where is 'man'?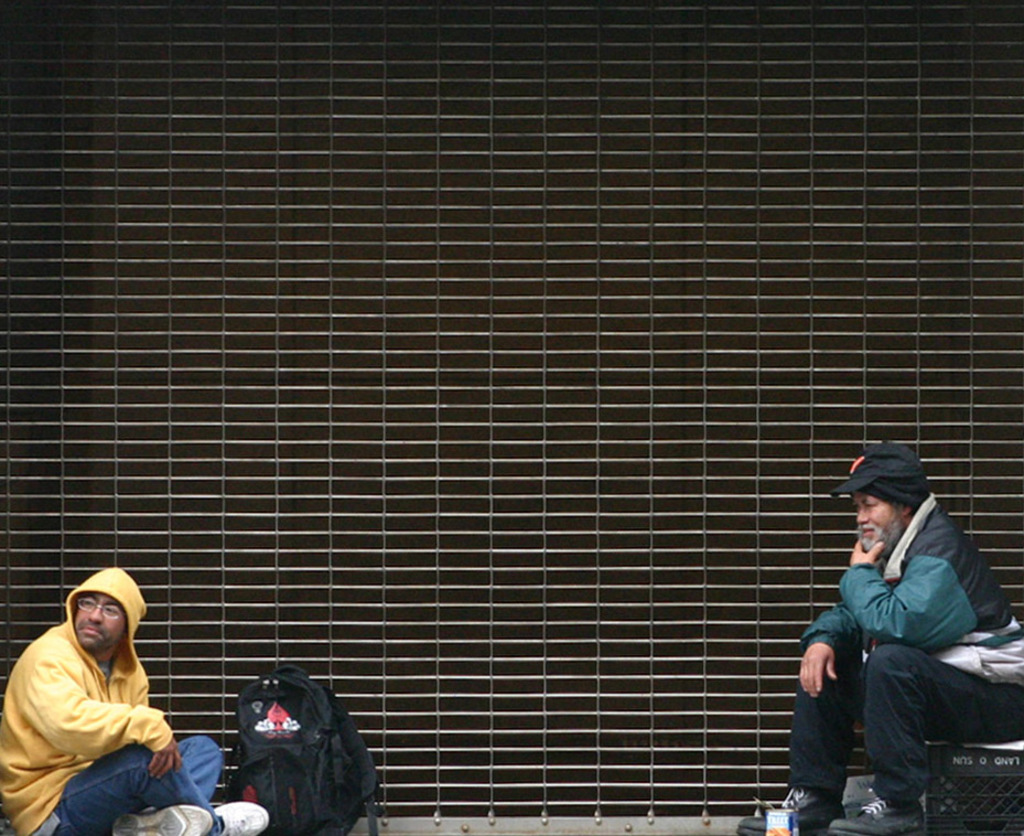
<box>736,441,1023,835</box>.
